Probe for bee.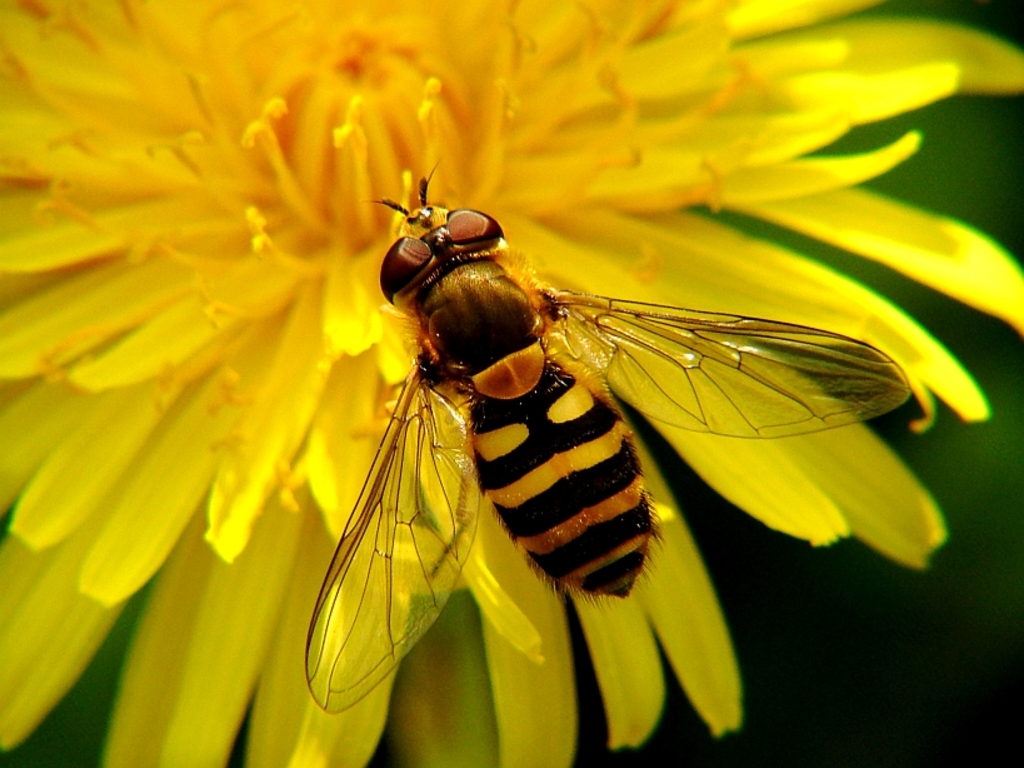
Probe result: <region>296, 176, 950, 700</region>.
